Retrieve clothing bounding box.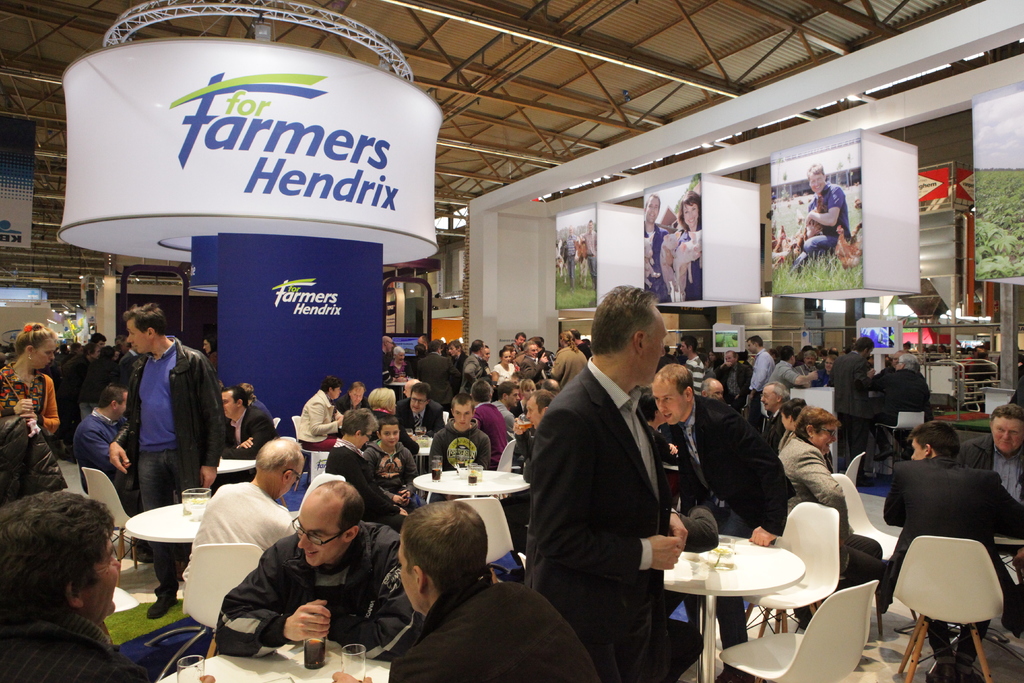
Bounding box: [x1=675, y1=226, x2=701, y2=301].
